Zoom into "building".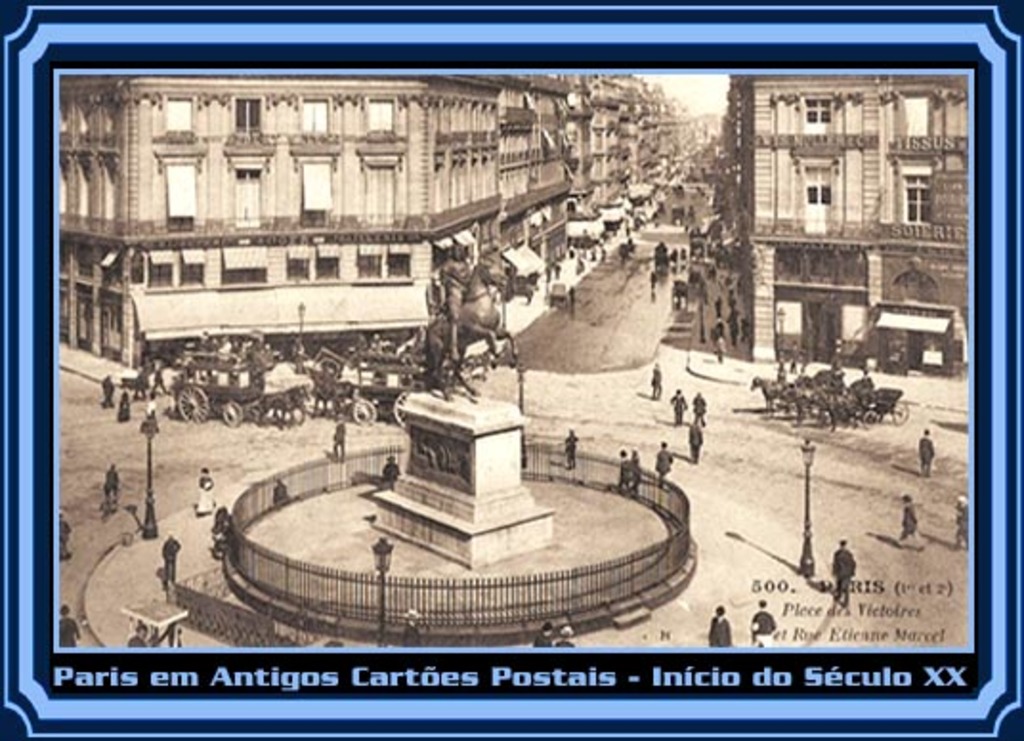
Zoom target: (711, 73, 978, 369).
